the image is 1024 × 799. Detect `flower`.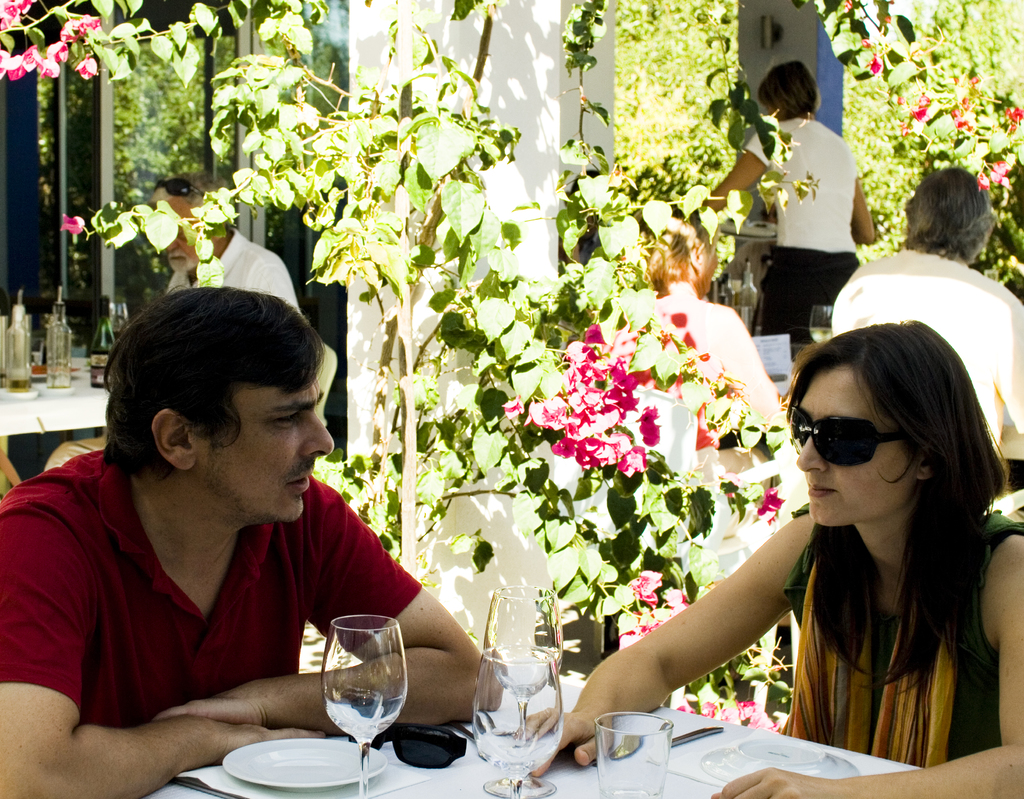
Detection: box=[73, 53, 106, 81].
